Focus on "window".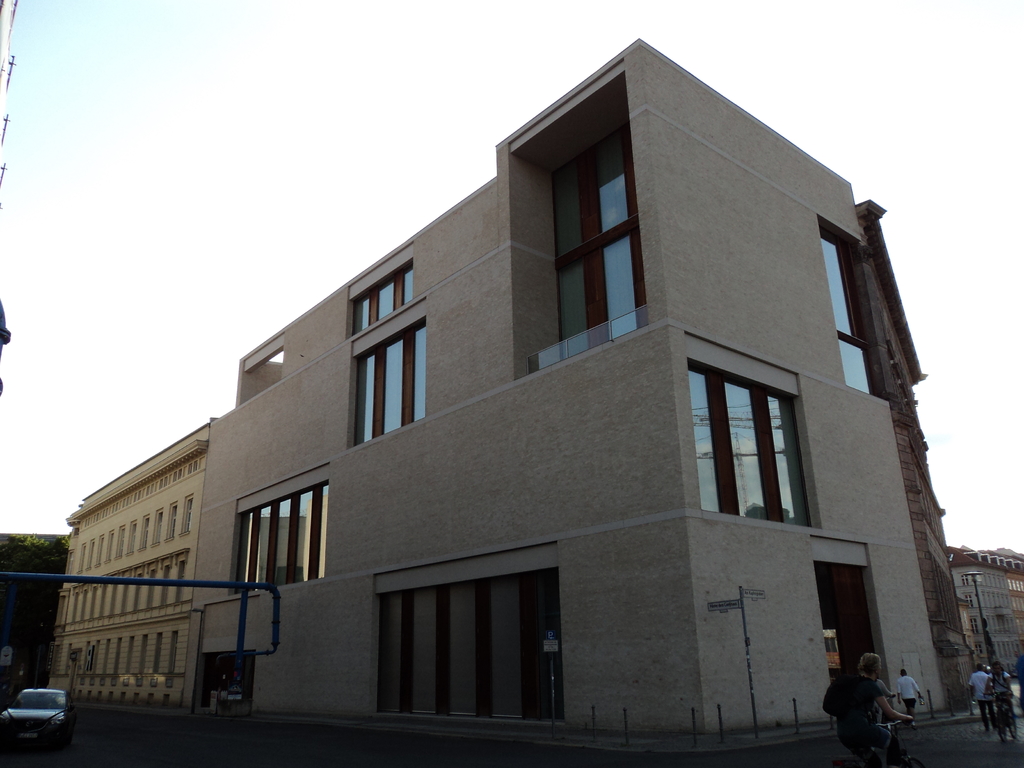
Focused at box=[949, 570, 1023, 677].
